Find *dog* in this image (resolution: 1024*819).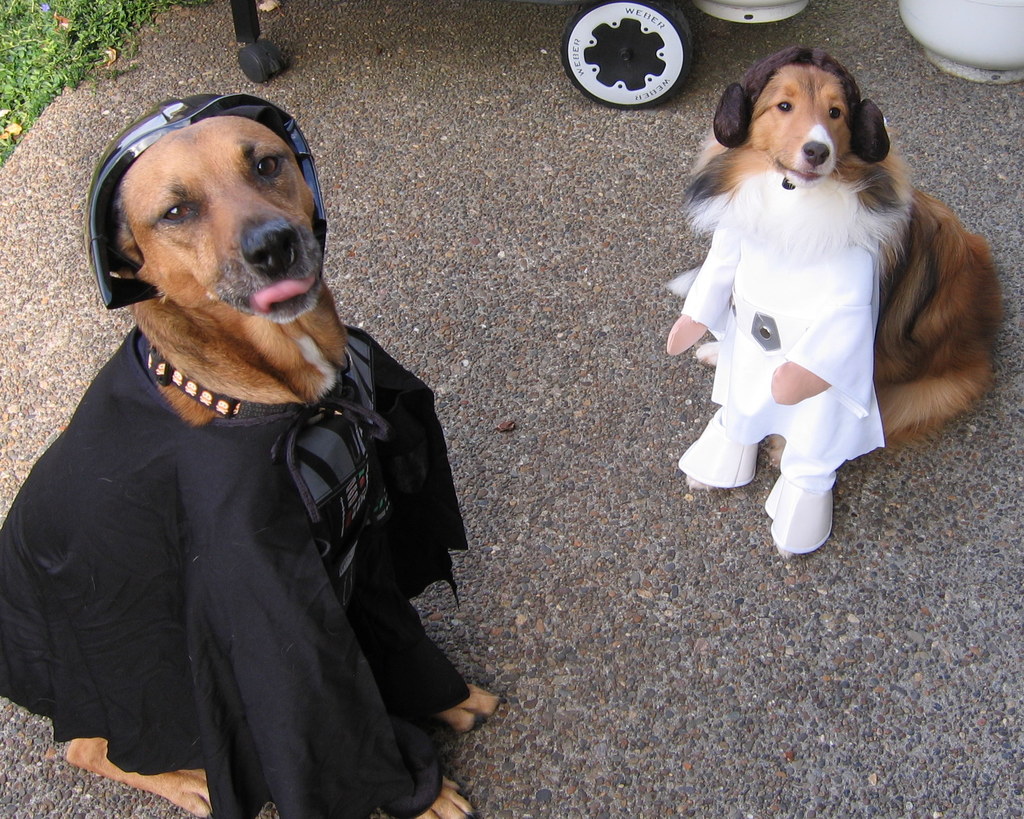
<region>0, 93, 502, 818</region>.
